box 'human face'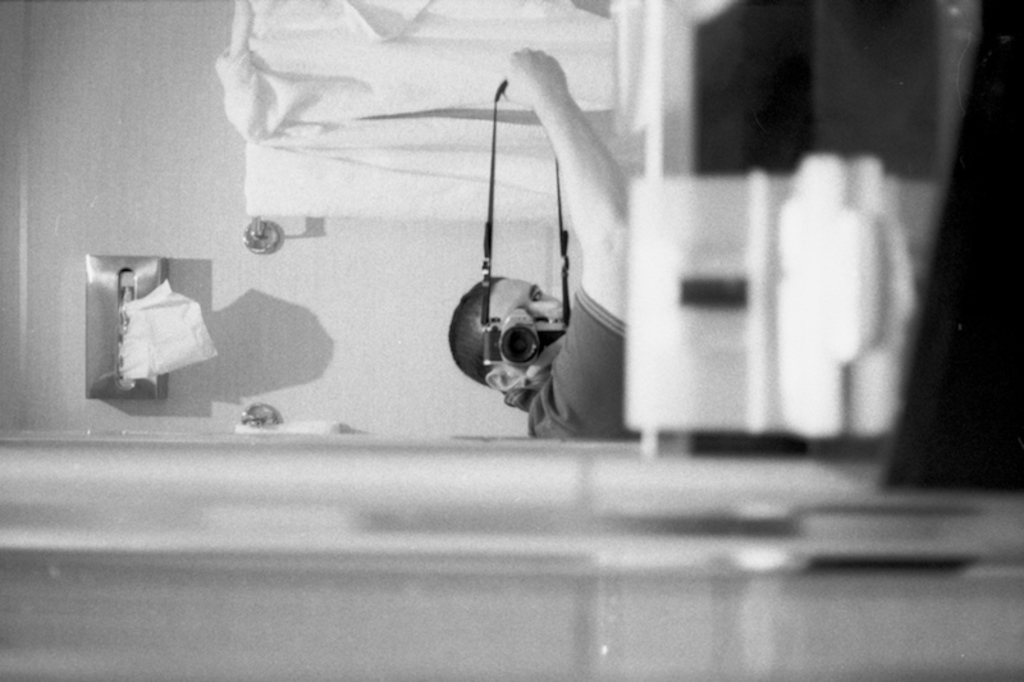
BBox(488, 280, 561, 321)
